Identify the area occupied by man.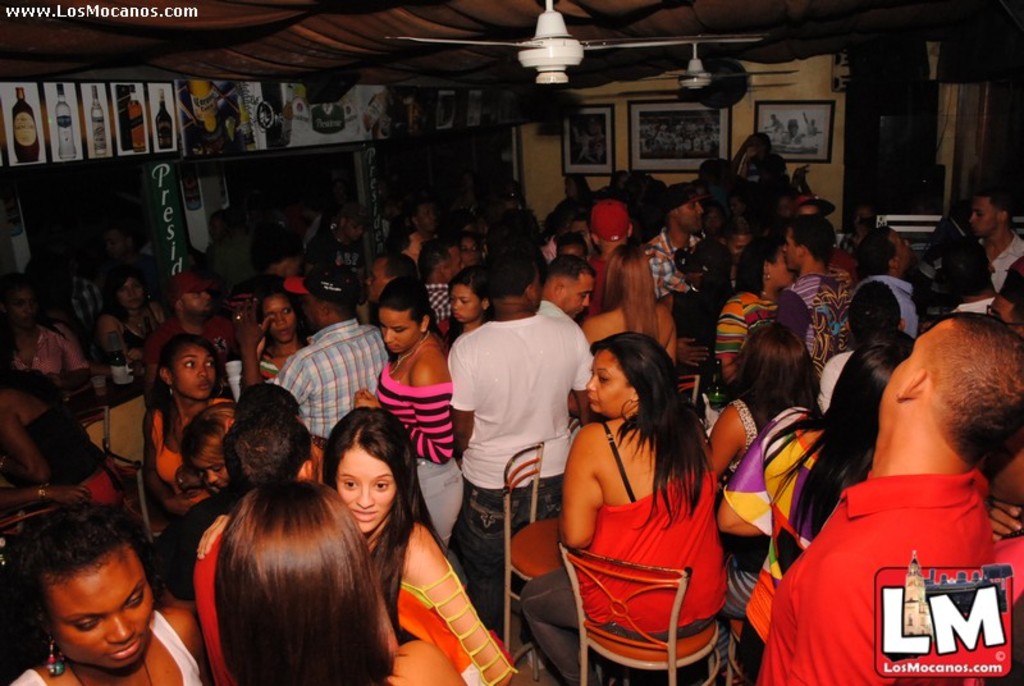
Area: [413,195,443,243].
